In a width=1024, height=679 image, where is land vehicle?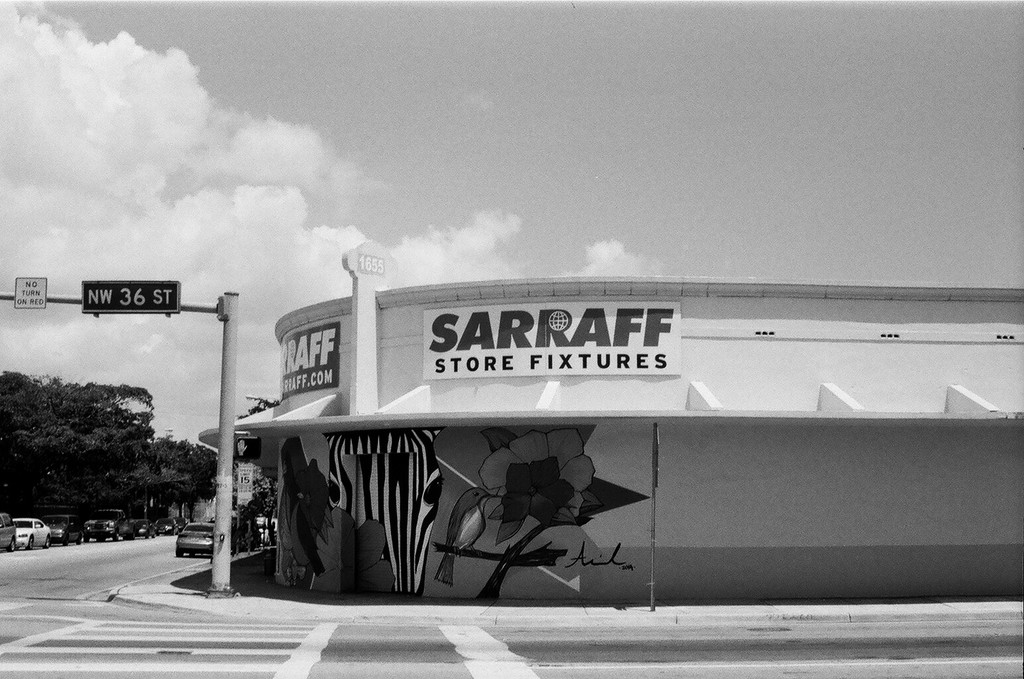
bbox=[154, 517, 178, 536].
